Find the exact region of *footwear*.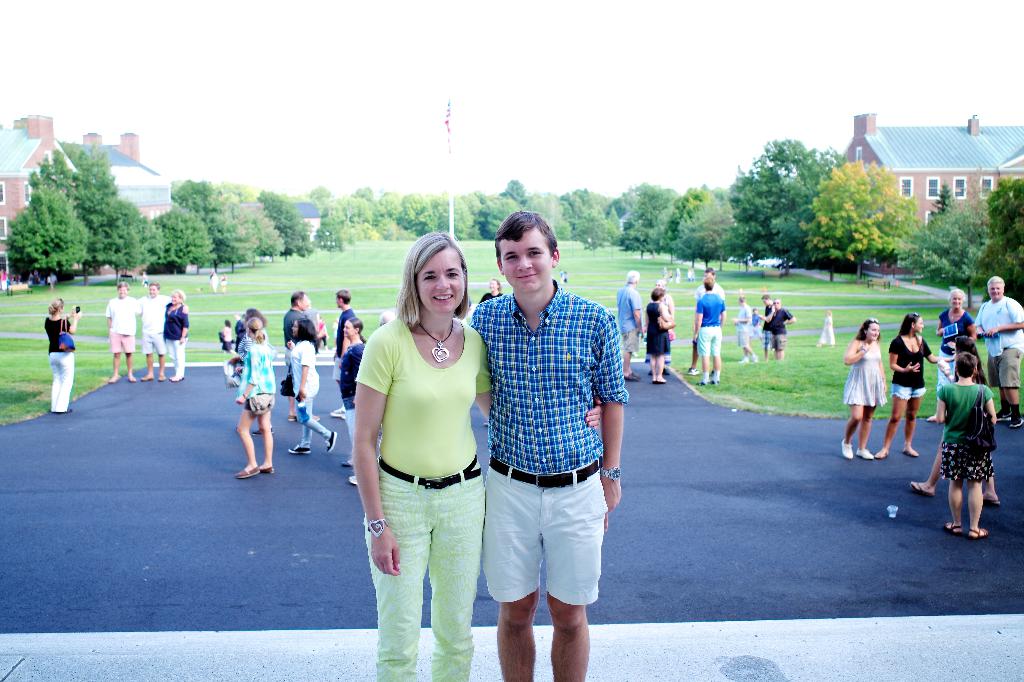
Exact region: detection(329, 405, 345, 420).
